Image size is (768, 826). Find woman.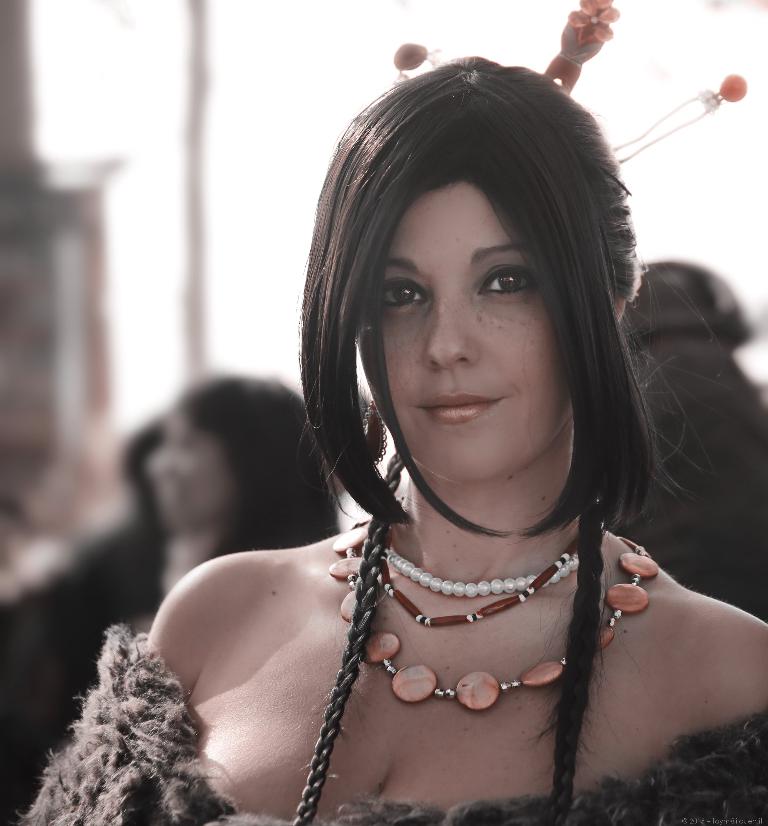
140:373:335:588.
